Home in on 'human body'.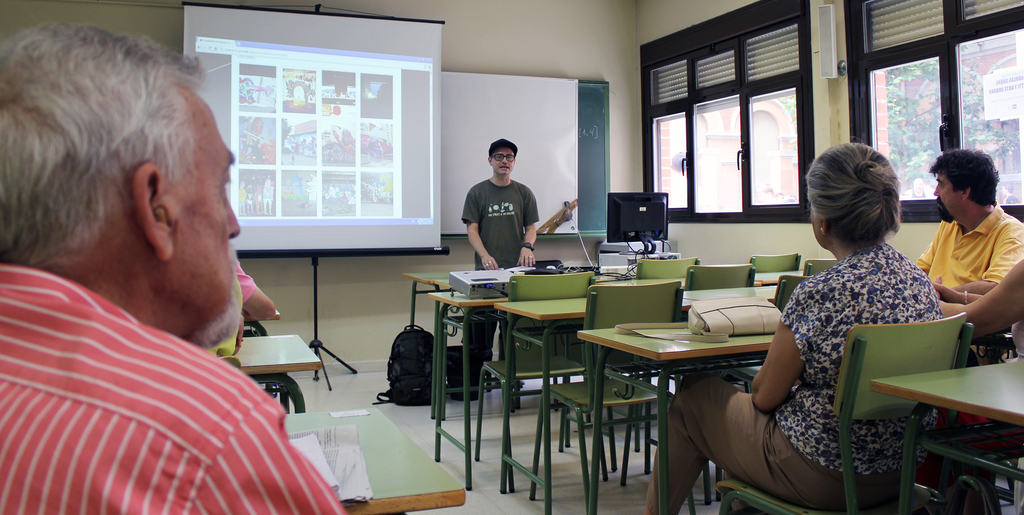
Homed in at 463/139/539/385.
